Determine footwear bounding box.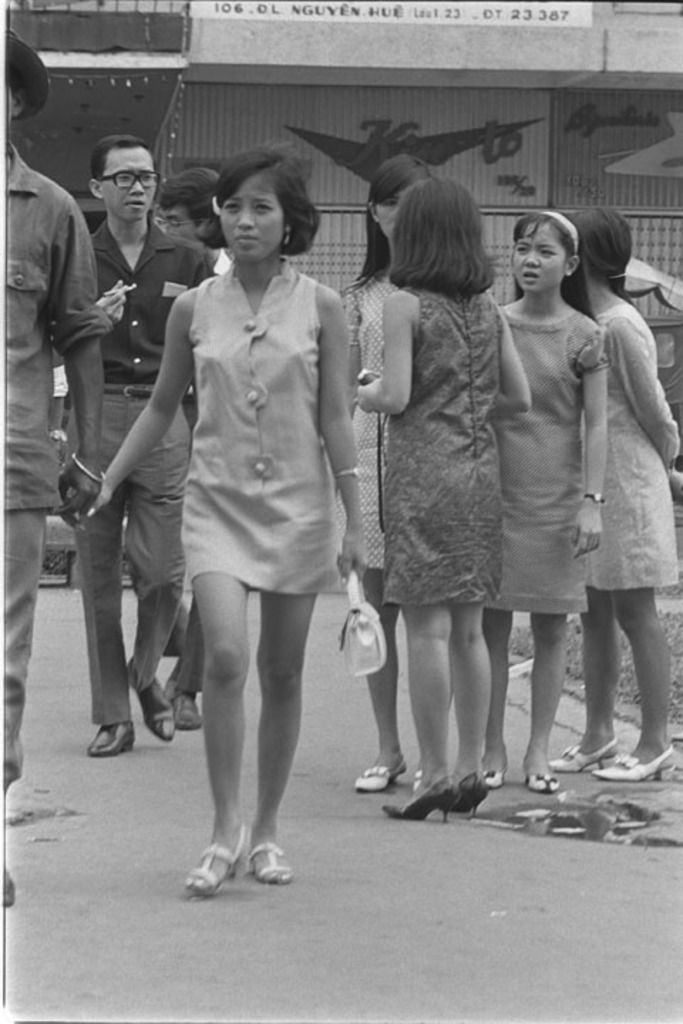
Determined: 138, 676, 175, 744.
